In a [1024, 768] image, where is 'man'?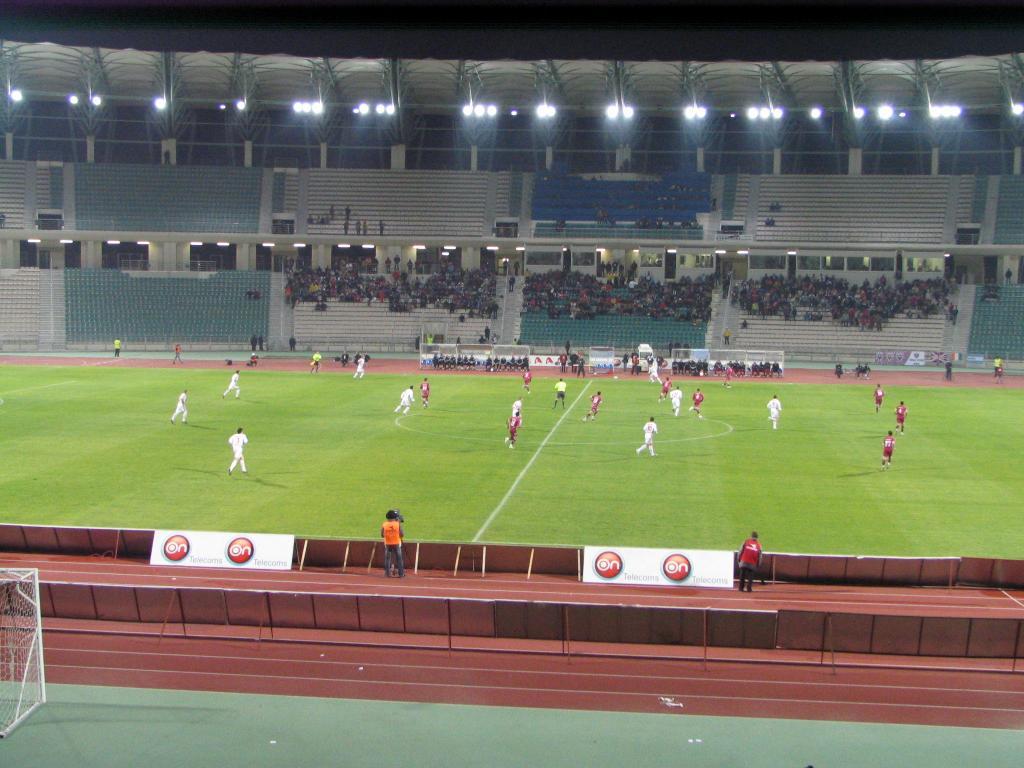
342, 219, 348, 234.
